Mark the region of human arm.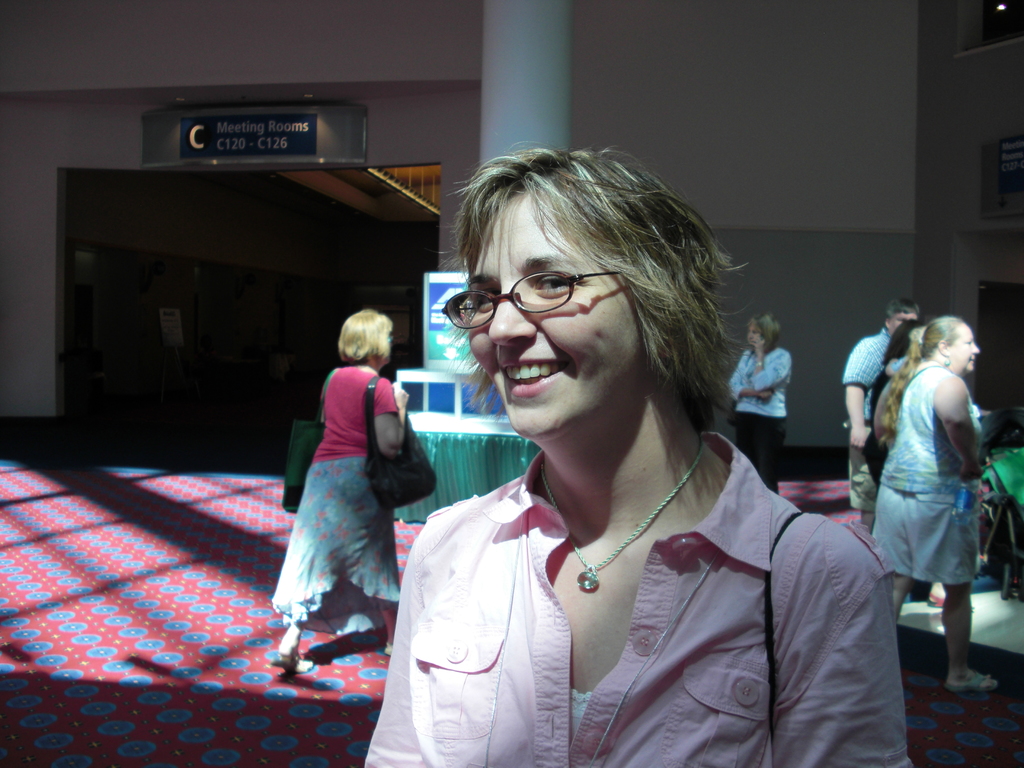
Region: 371,377,413,459.
